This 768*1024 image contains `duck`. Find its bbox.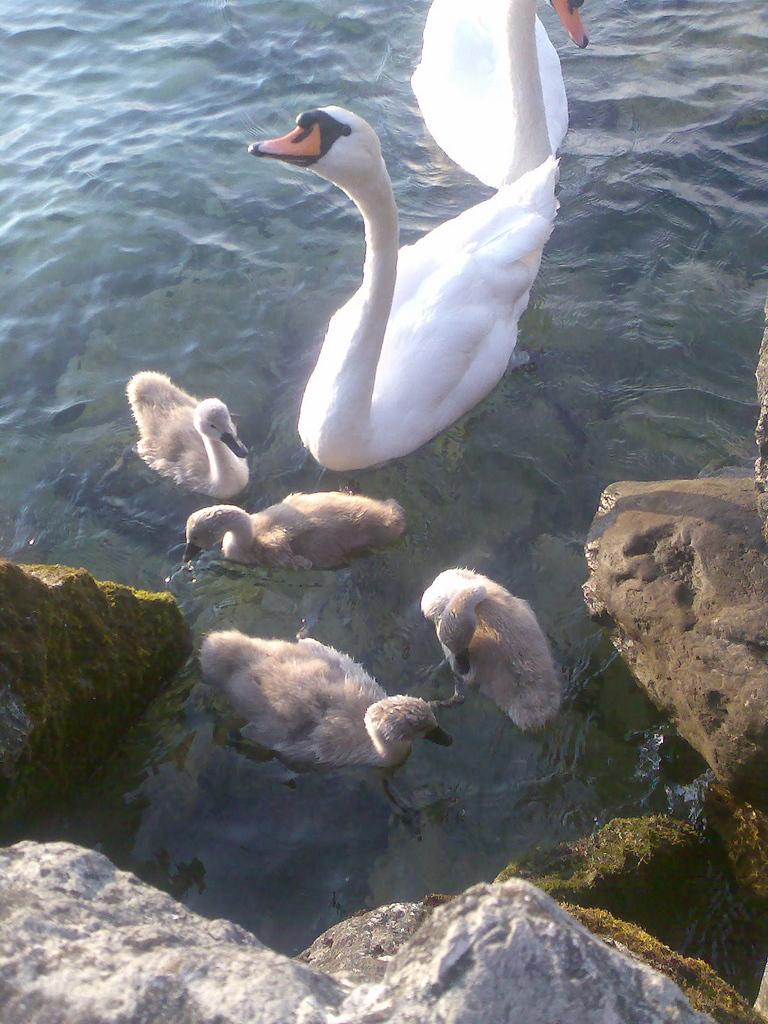
[x1=119, y1=369, x2=259, y2=501].
